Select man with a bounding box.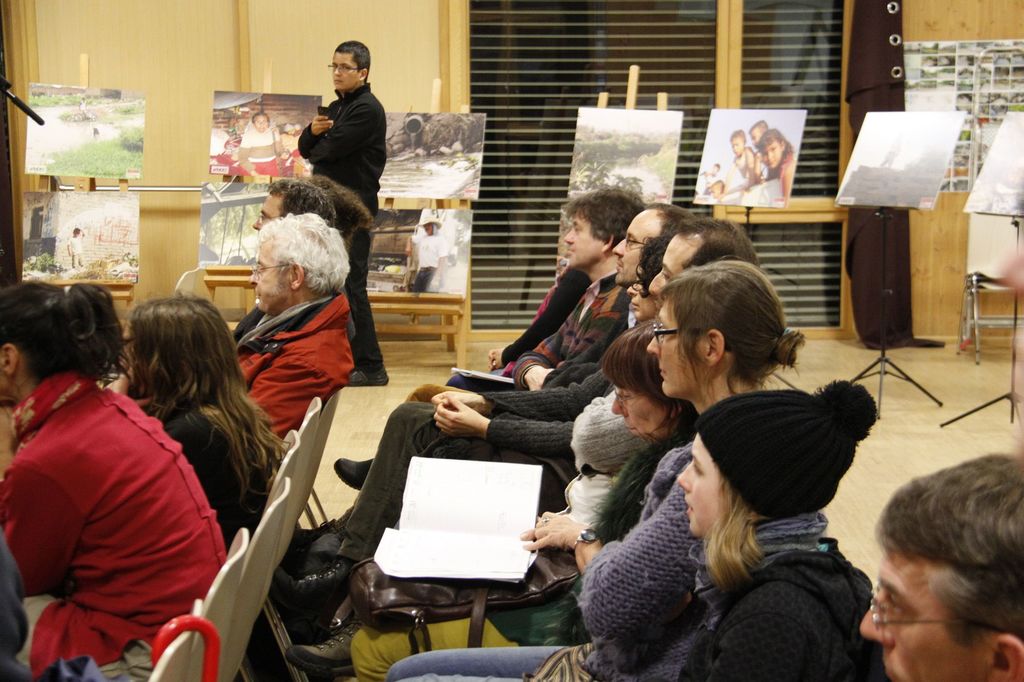
232/173/333/338.
